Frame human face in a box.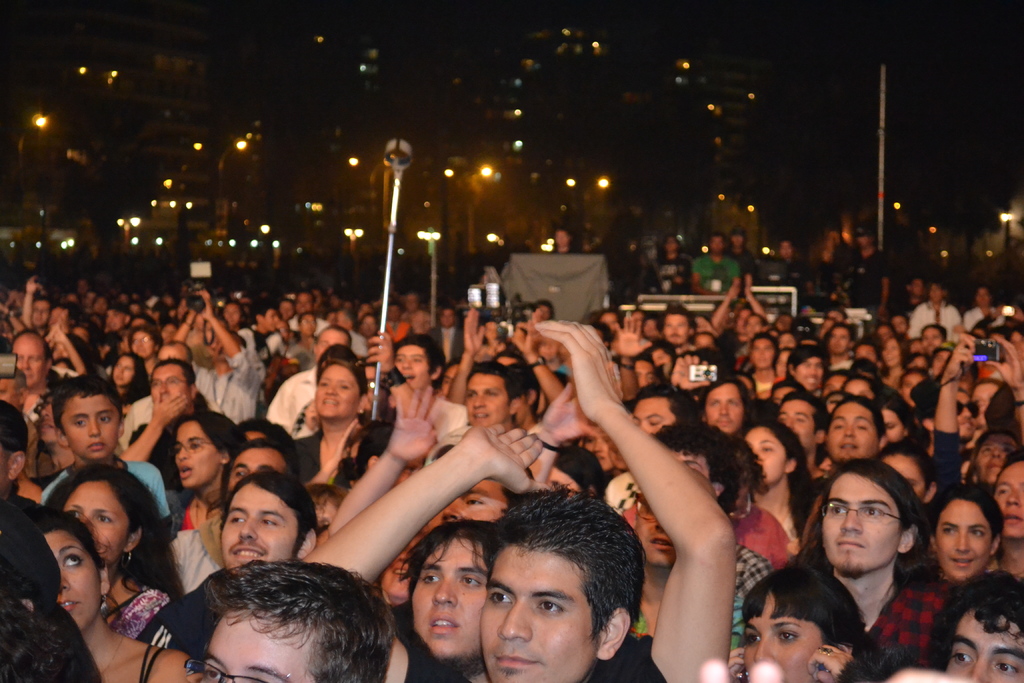
pyautogui.locateOnScreen(740, 587, 822, 682).
